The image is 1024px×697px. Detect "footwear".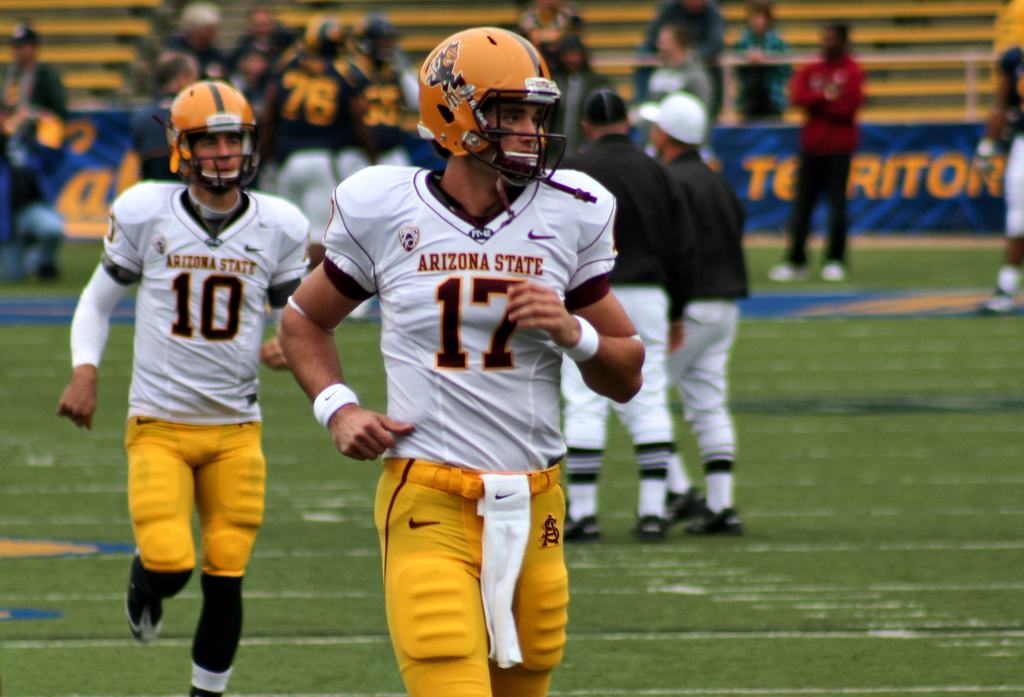
Detection: [x1=765, y1=265, x2=790, y2=281].
